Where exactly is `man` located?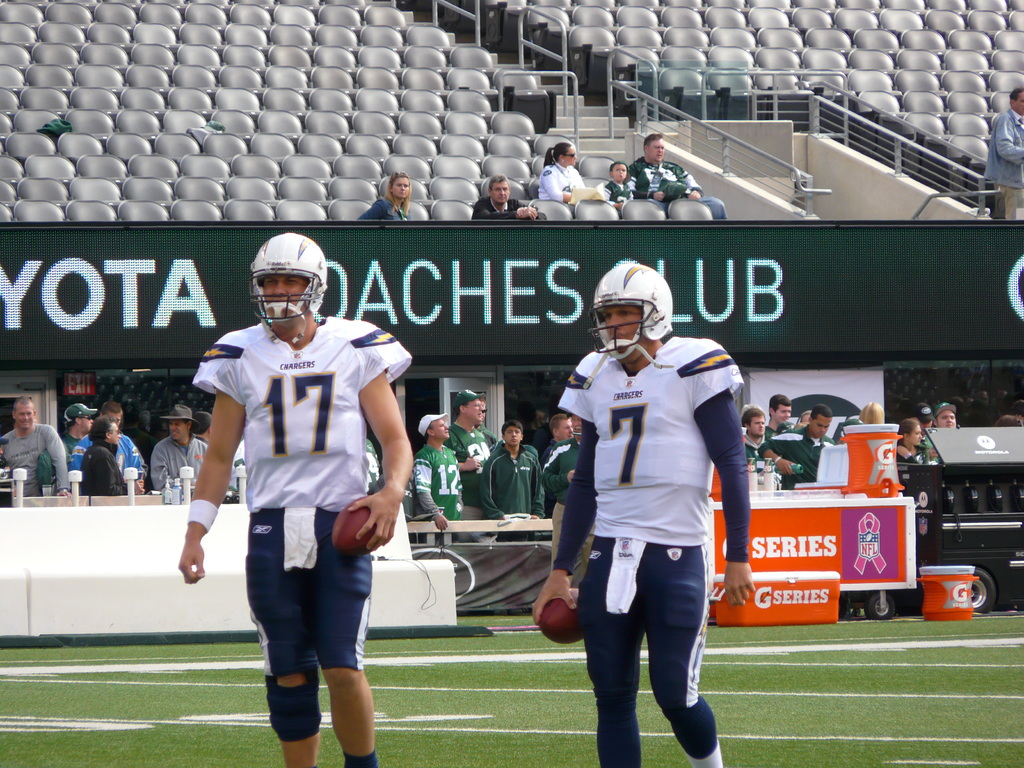
Its bounding box is [412,410,467,532].
